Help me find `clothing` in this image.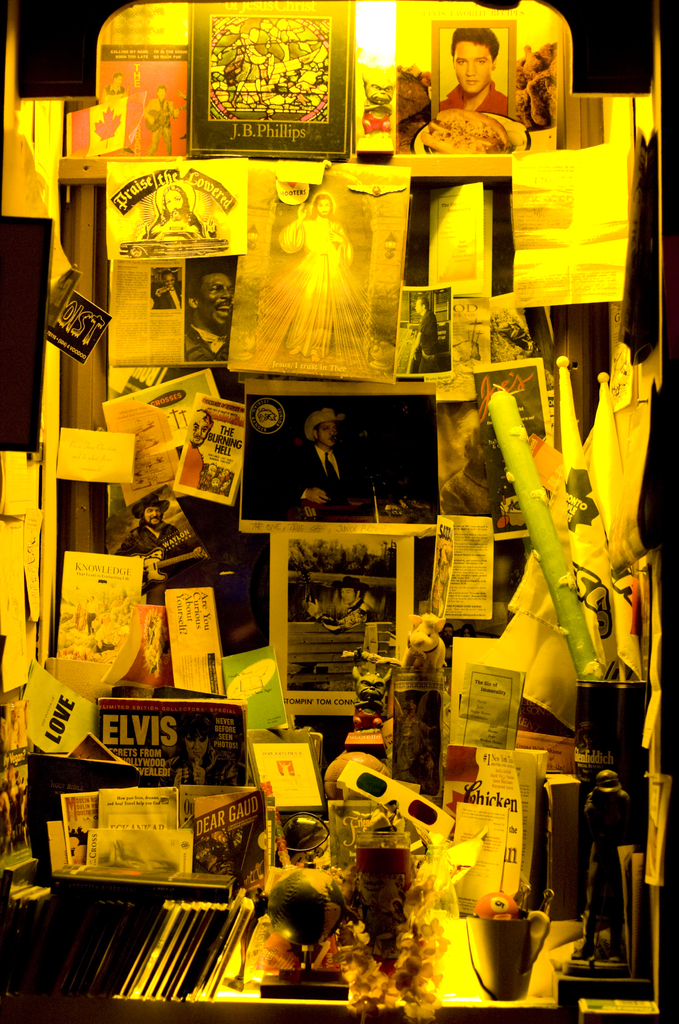
Found it: left=153, top=205, right=202, bottom=237.
